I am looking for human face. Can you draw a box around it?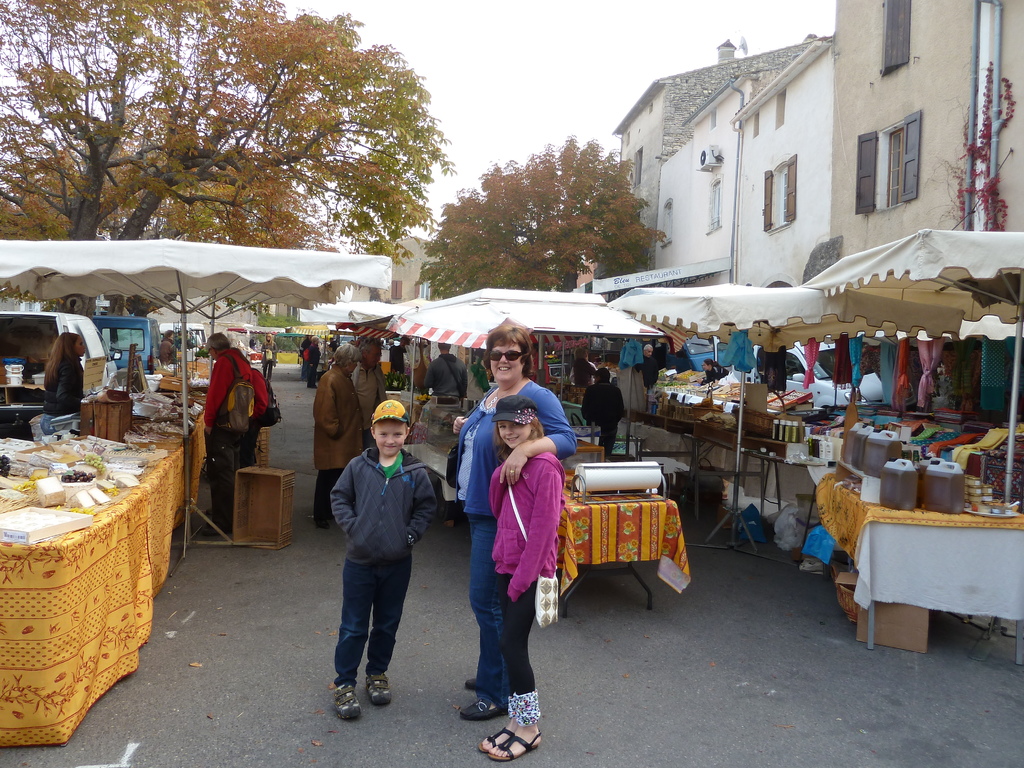
Sure, the bounding box is <box>493,420,532,448</box>.
